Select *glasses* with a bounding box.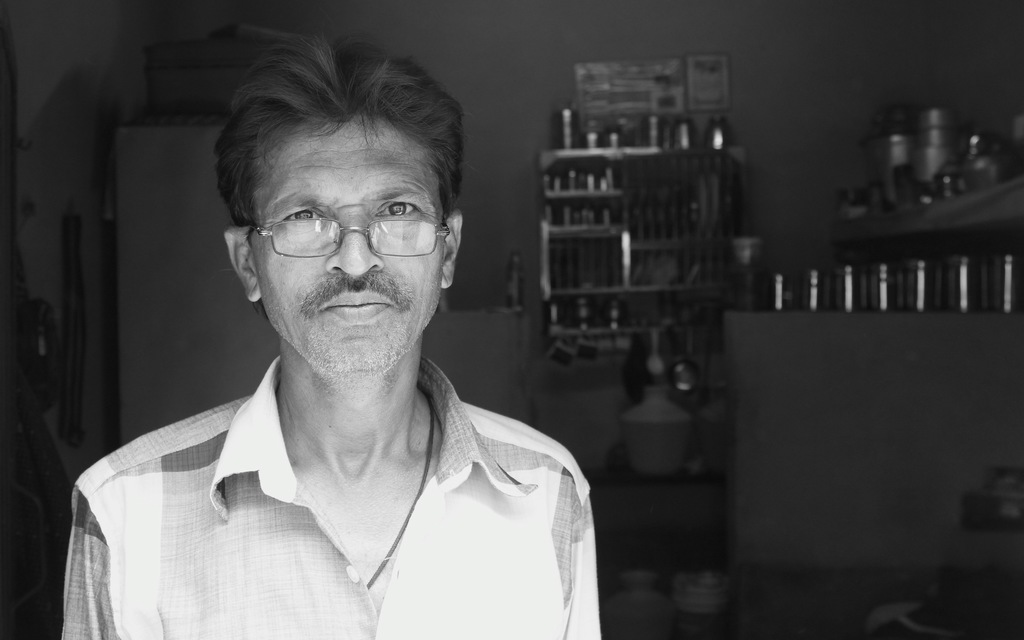
230,192,448,256.
